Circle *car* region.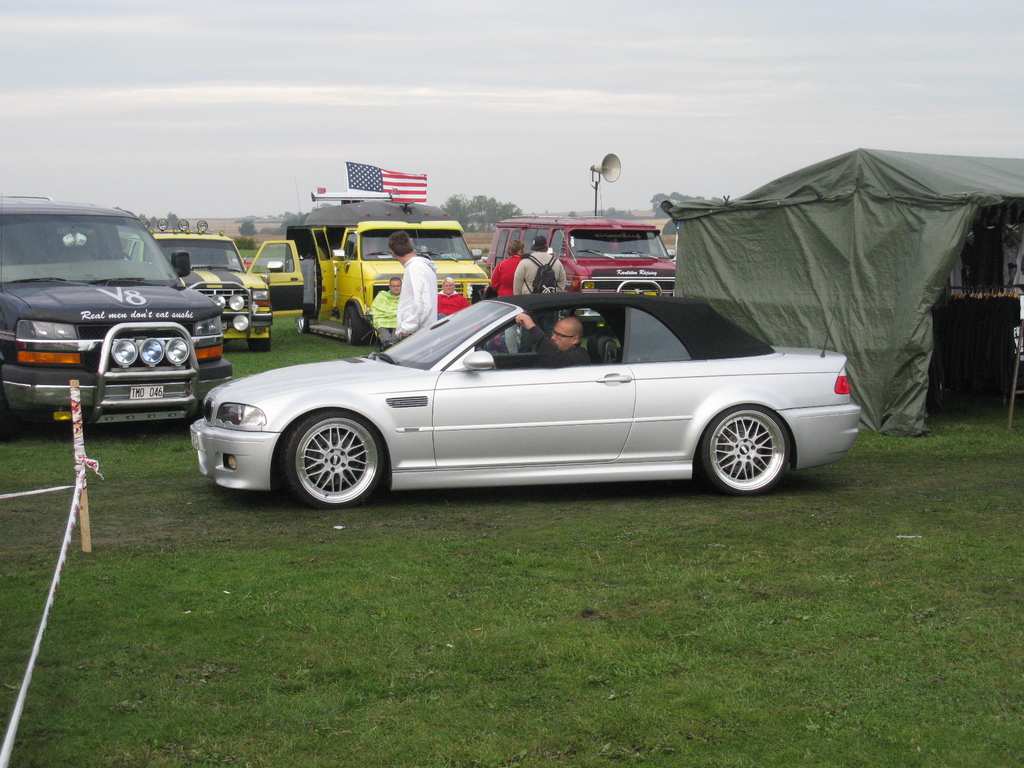
Region: <region>276, 188, 483, 341</region>.
